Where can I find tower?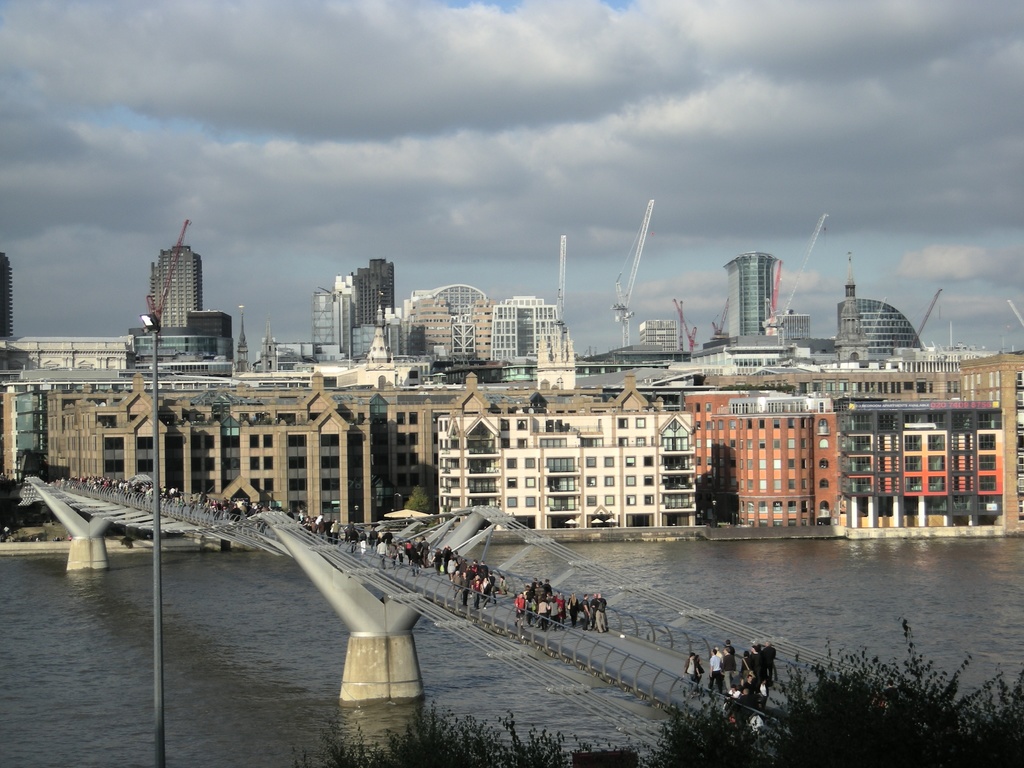
You can find it at box=[484, 291, 566, 363].
